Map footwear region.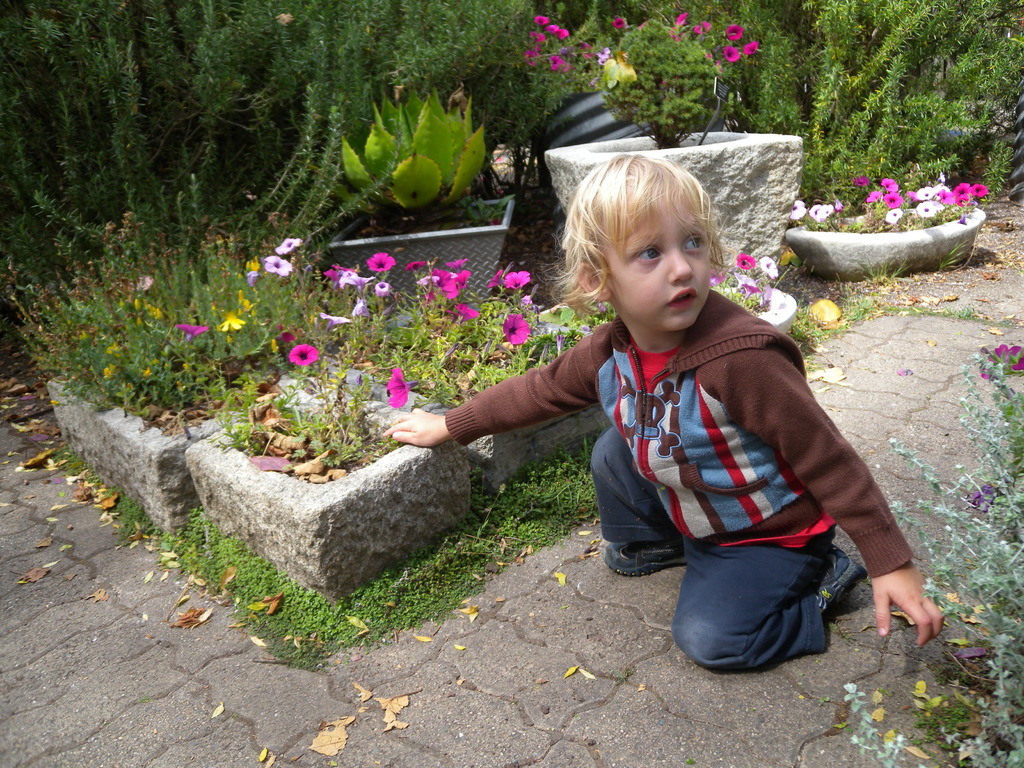
Mapped to <bbox>607, 533, 689, 572</bbox>.
